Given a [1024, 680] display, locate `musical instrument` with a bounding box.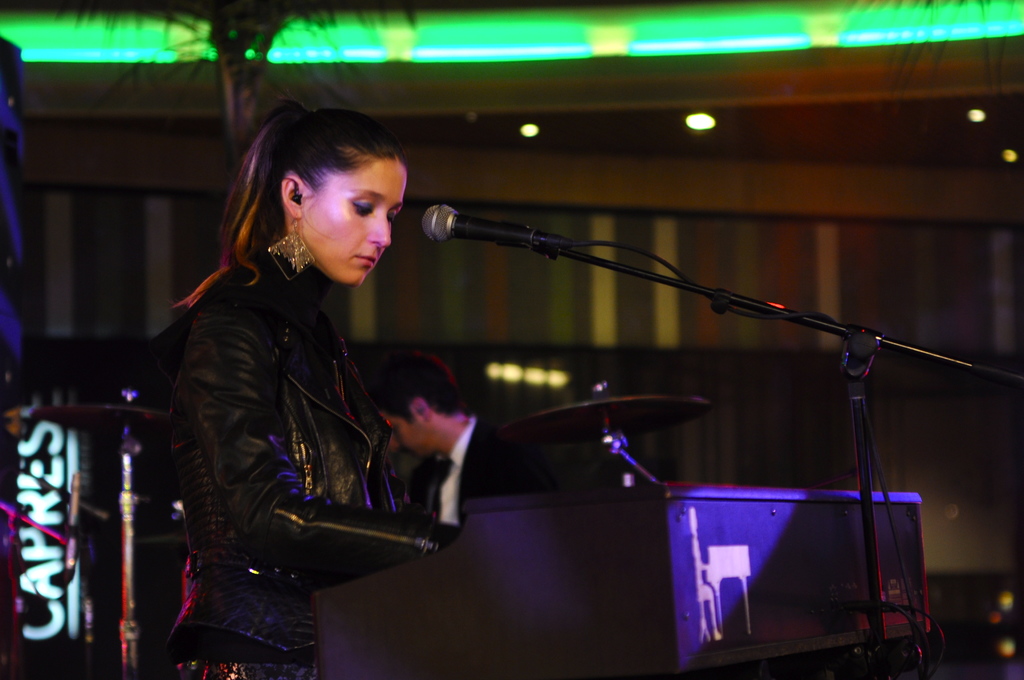
Located: (left=494, top=394, right=712, bottom=435).
